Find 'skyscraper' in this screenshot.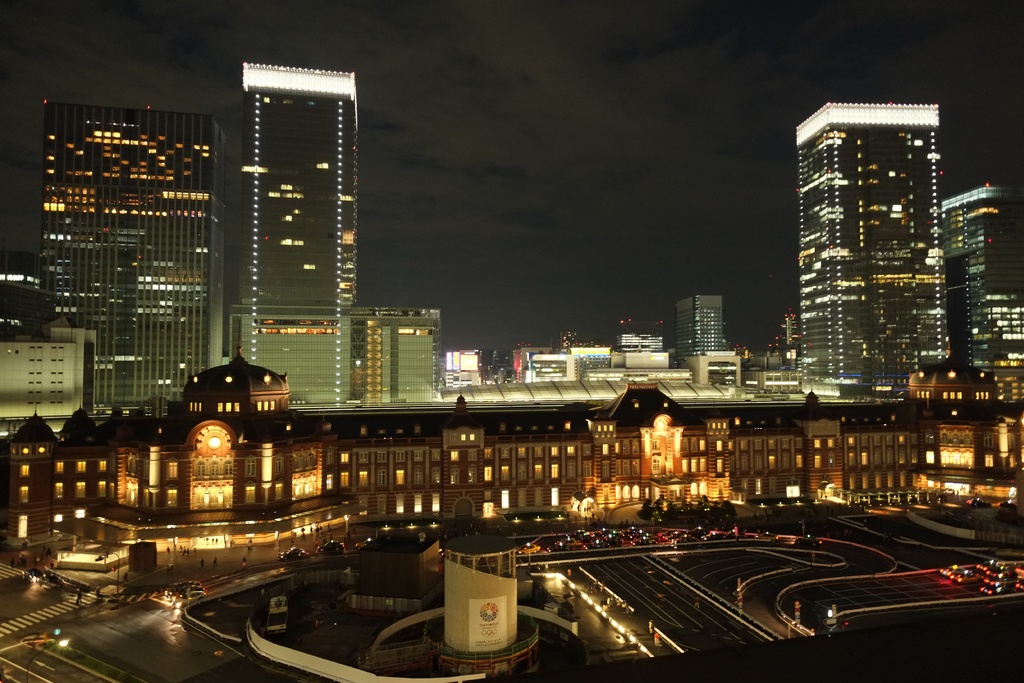
The bounding box for 'skyscraper' is (x1=228, y1=61, x2=439, y2=403).
